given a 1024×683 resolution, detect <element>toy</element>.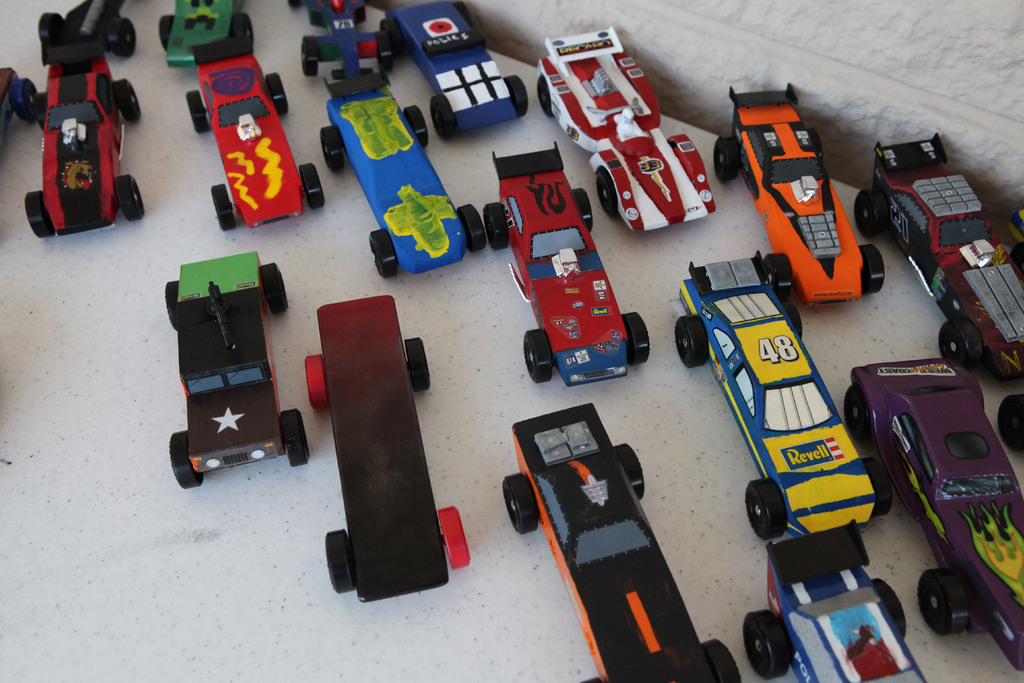
[311, 59, 499, 284].
